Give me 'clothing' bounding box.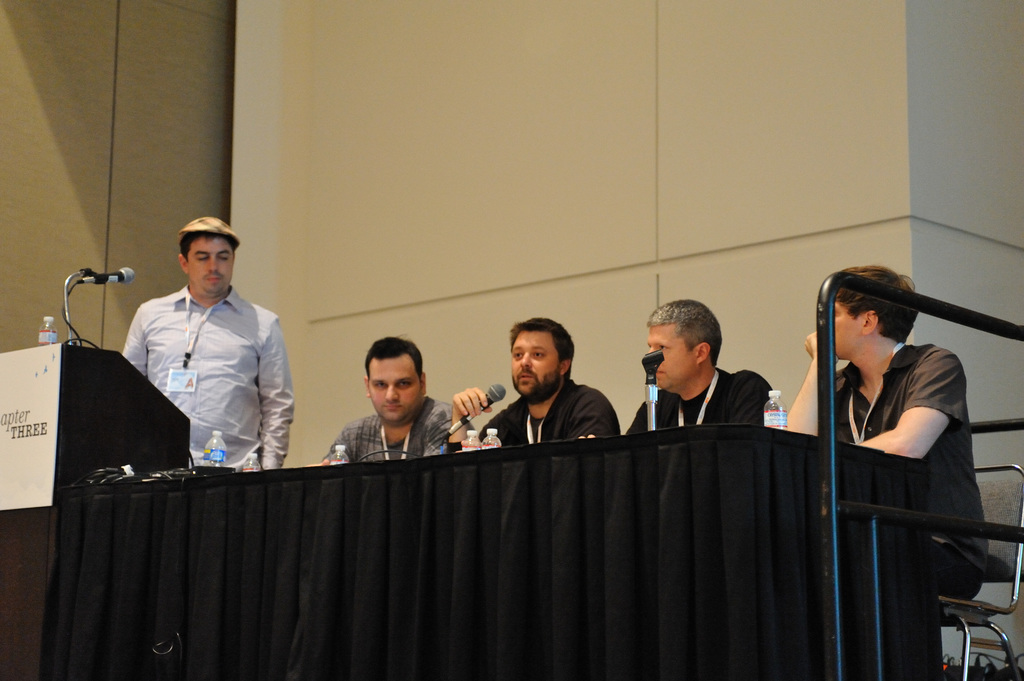
detection(624, 366, 779, 435).
